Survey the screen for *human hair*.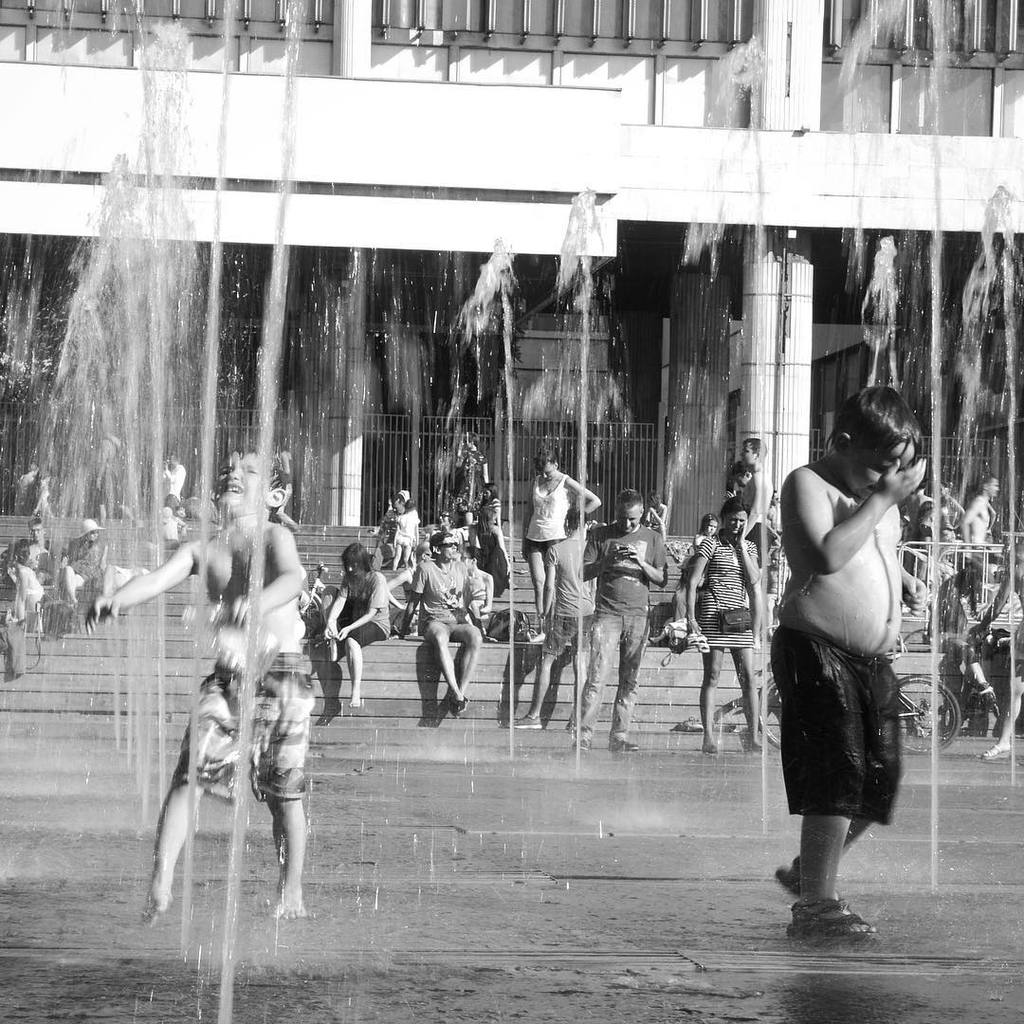
Survey found: <region>478, 506, 494, 545</region>.
